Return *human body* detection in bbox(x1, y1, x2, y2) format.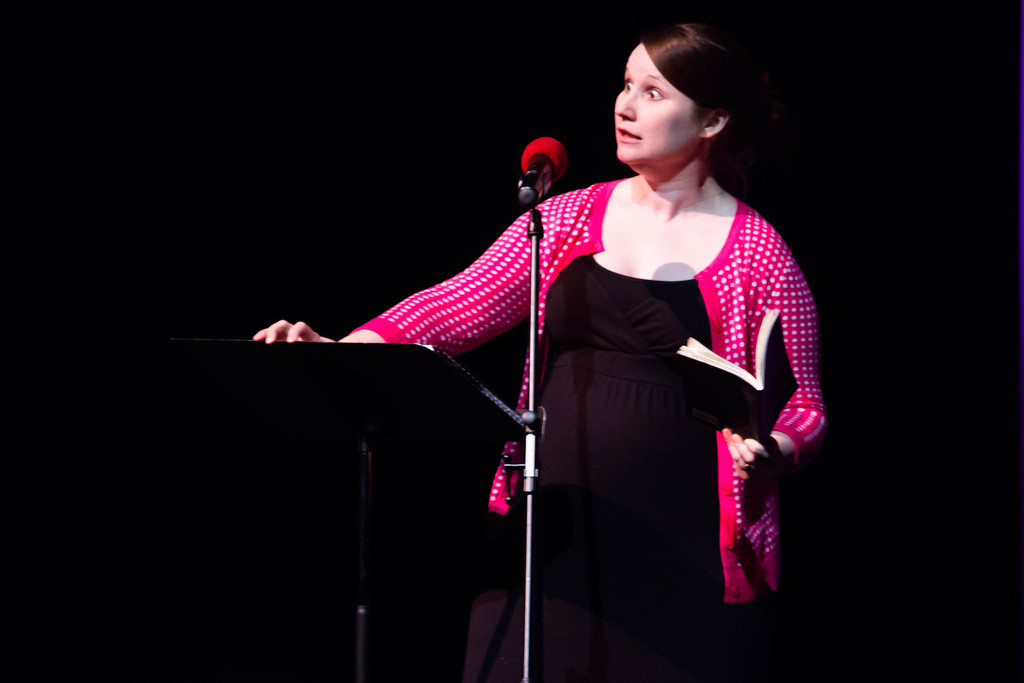
bbox(319, 60, 790, 655).
